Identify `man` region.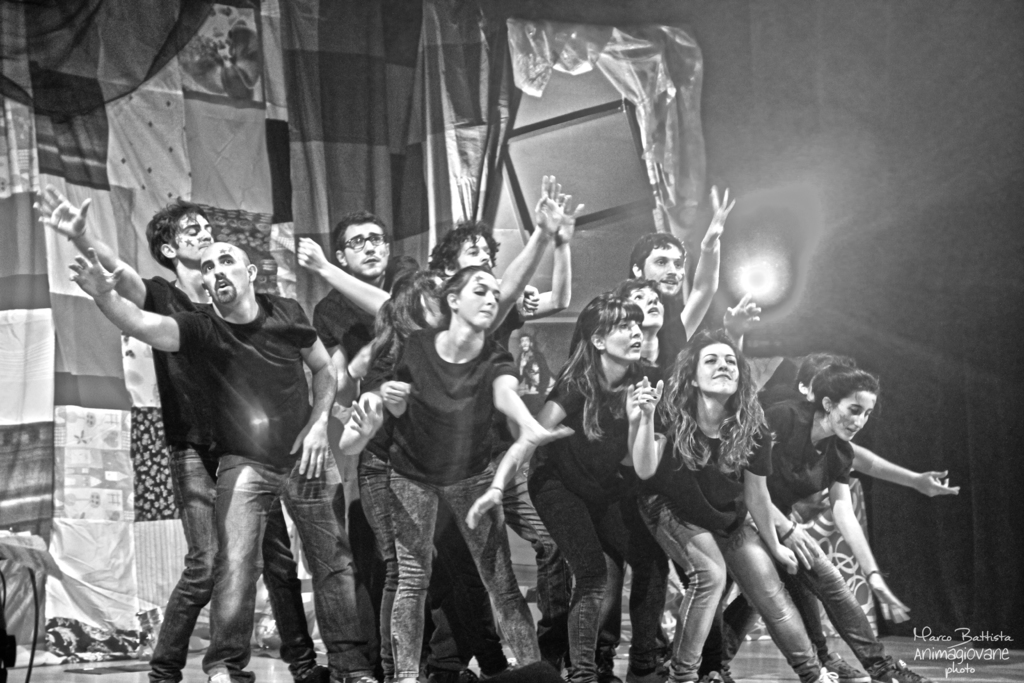
Region: bbox=(374, 199, 582, 671).
